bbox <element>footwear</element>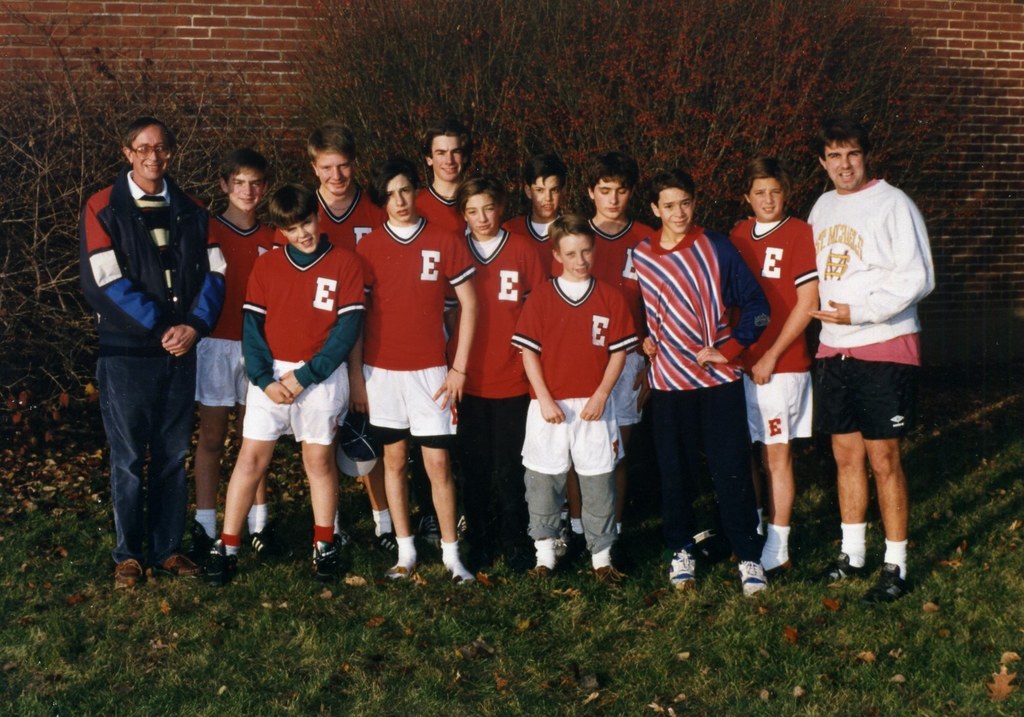
204/535/240/589
